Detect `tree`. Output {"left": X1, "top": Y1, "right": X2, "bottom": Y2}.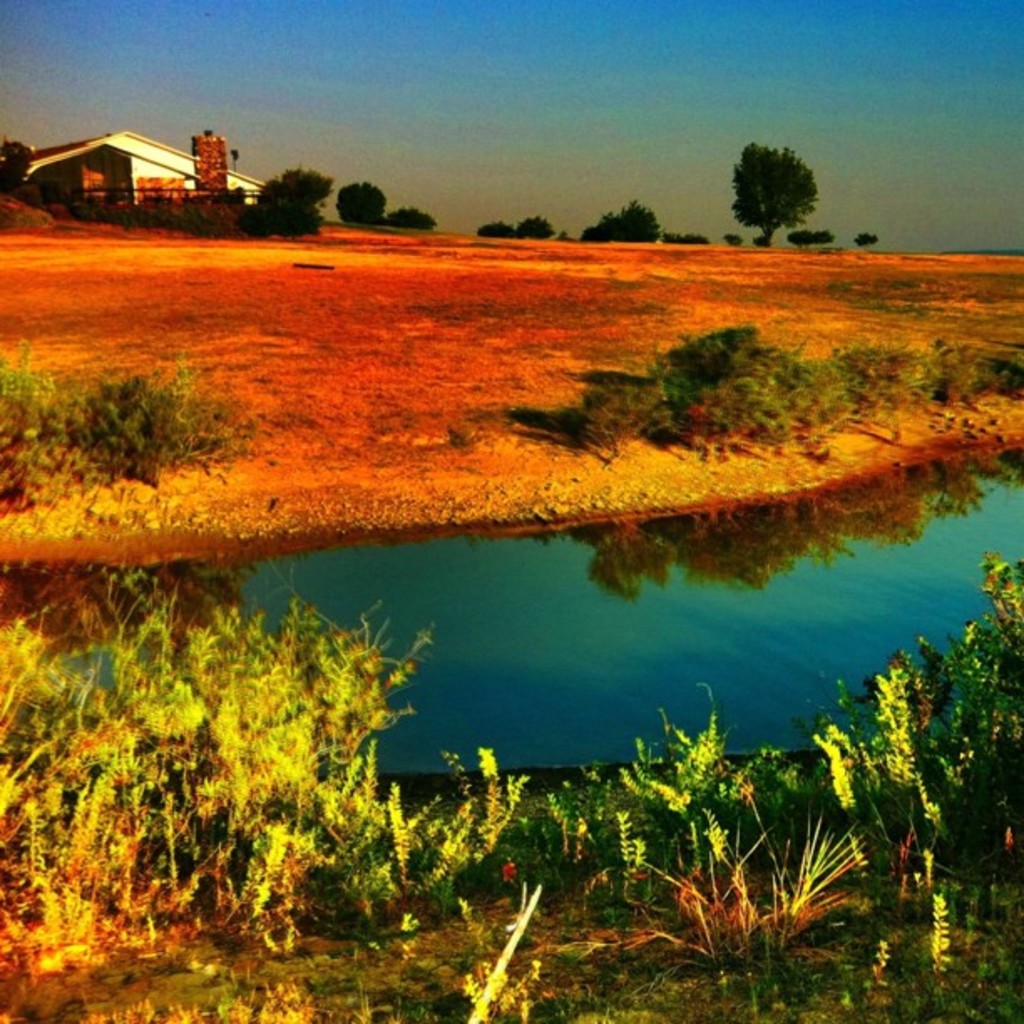
{"left": 781, "top": 223, "right": 840, "bottom": 251}.
